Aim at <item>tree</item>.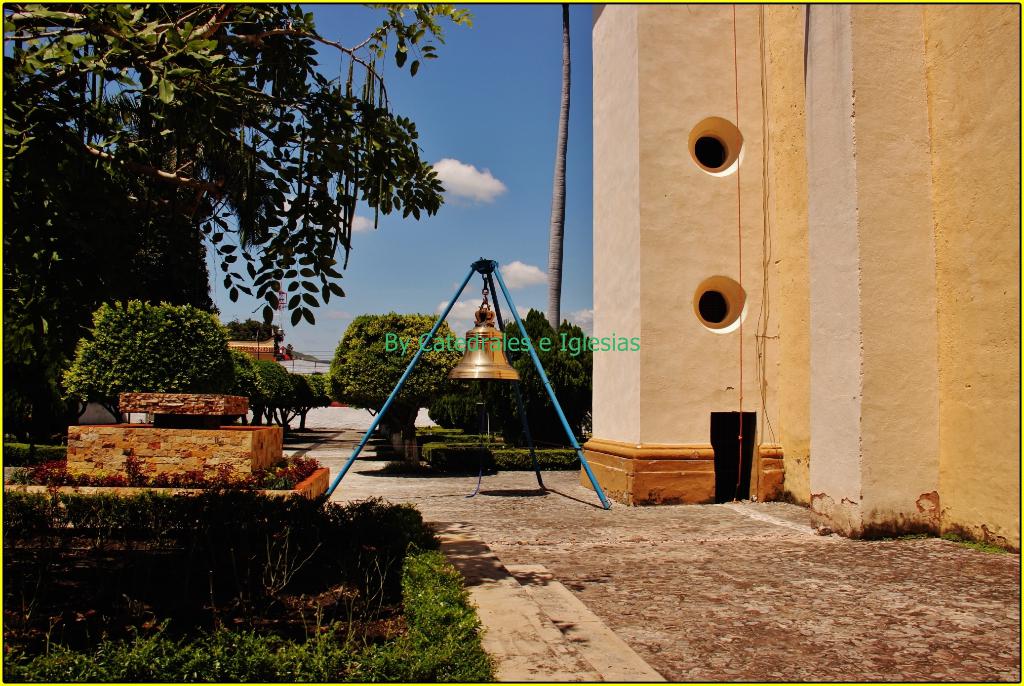
Aimed at (285, 369, 346, 439).
